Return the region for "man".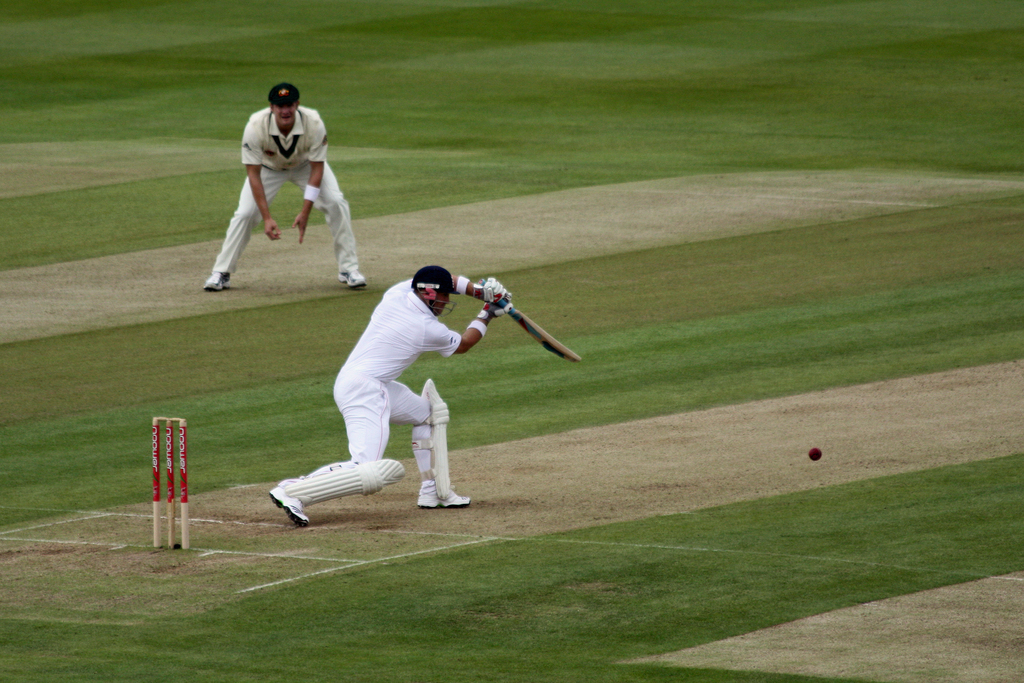
{"x1": 303, "y1": 257, "x2": 522, "y2": 513}.
